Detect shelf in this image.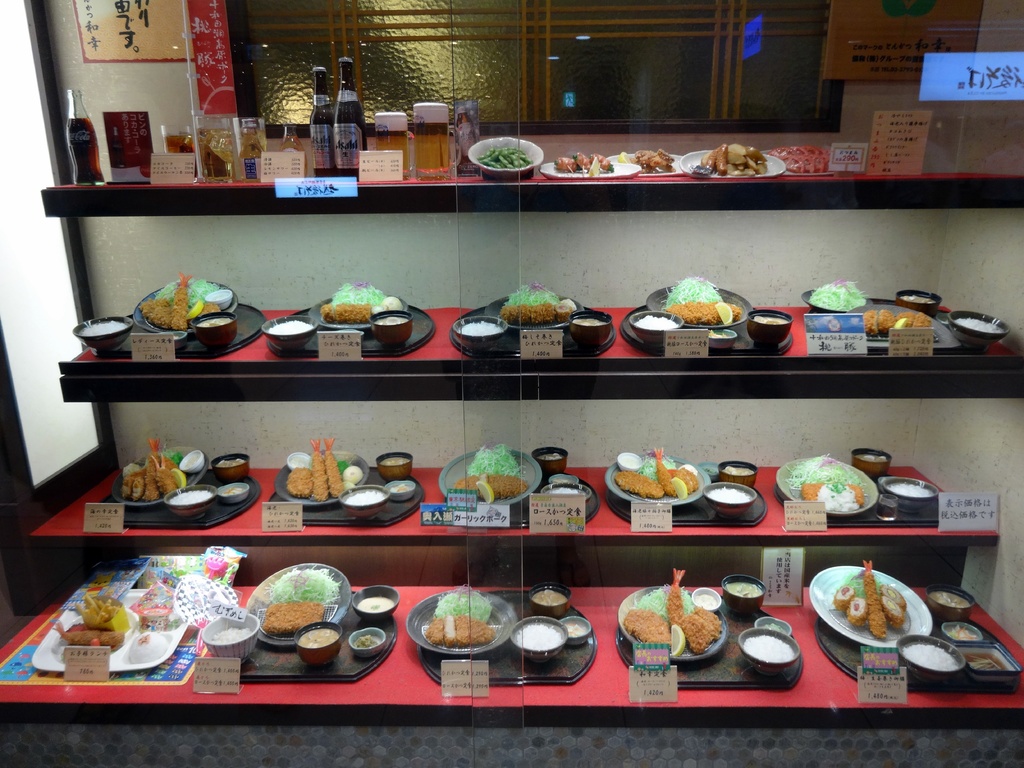
Detection: bbox=[56, 237, 1023, 408].
